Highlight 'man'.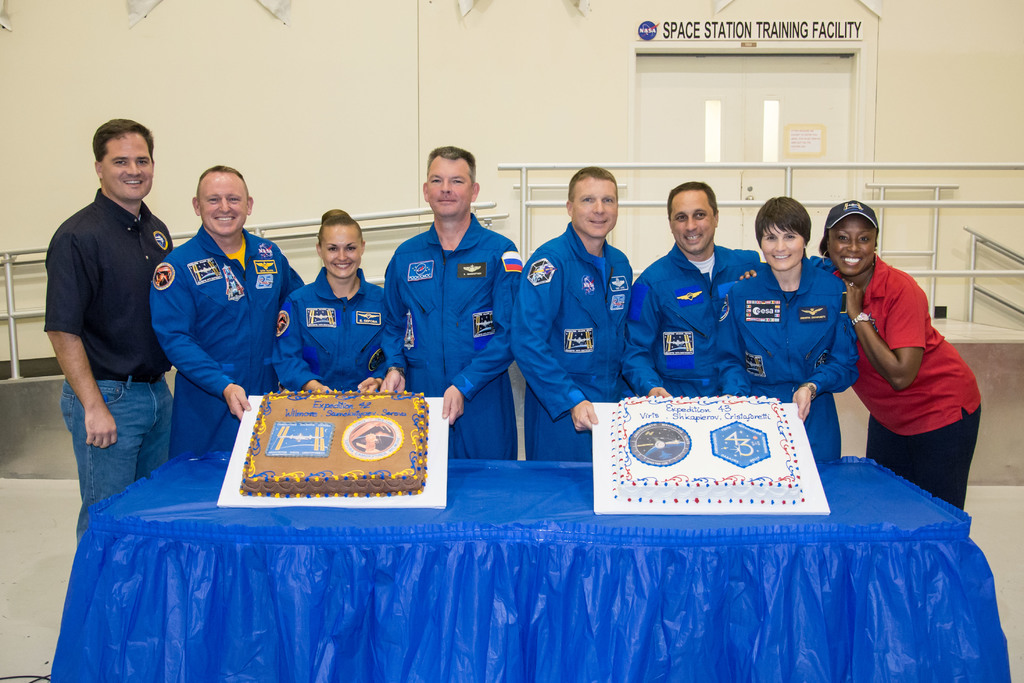
Highlighted region: l=45, t=119, r=173, b=544.
